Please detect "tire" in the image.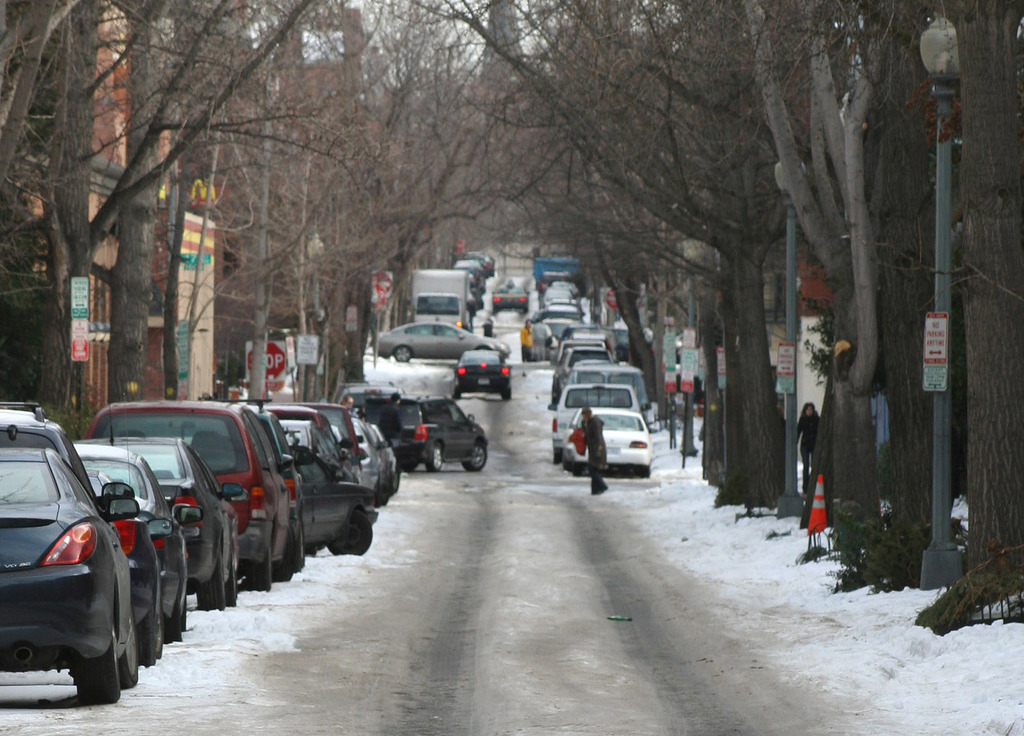
(left=566, top=463, right=571, bottom=470).
